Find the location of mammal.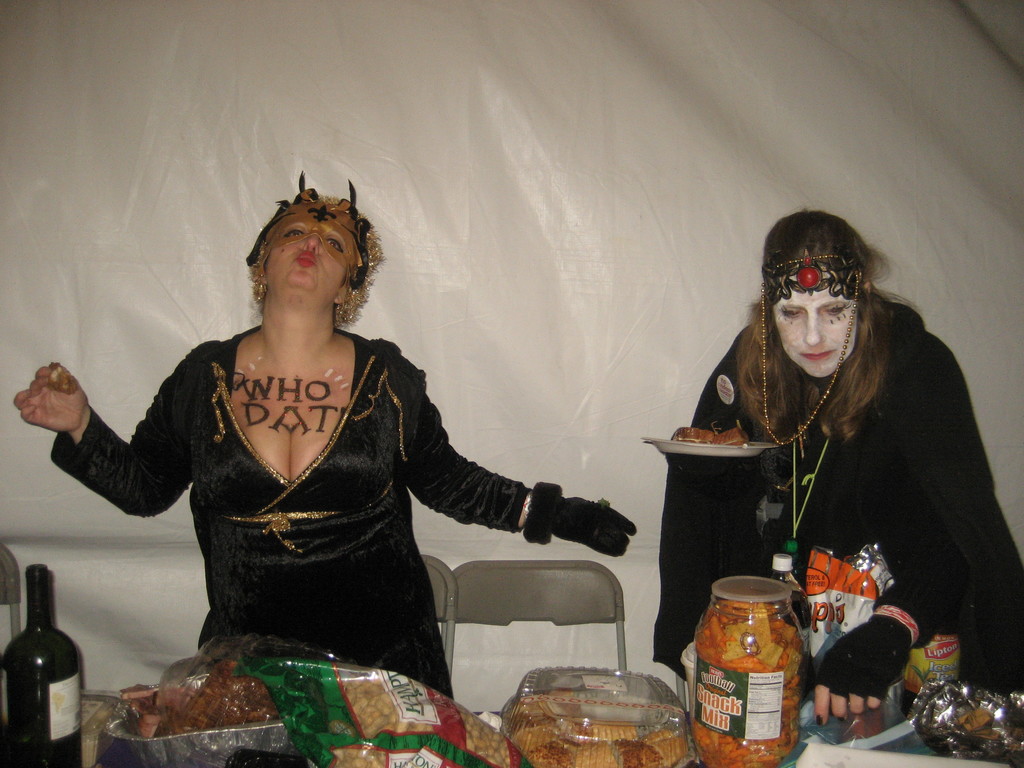
Location: 653/199/1023/767.
